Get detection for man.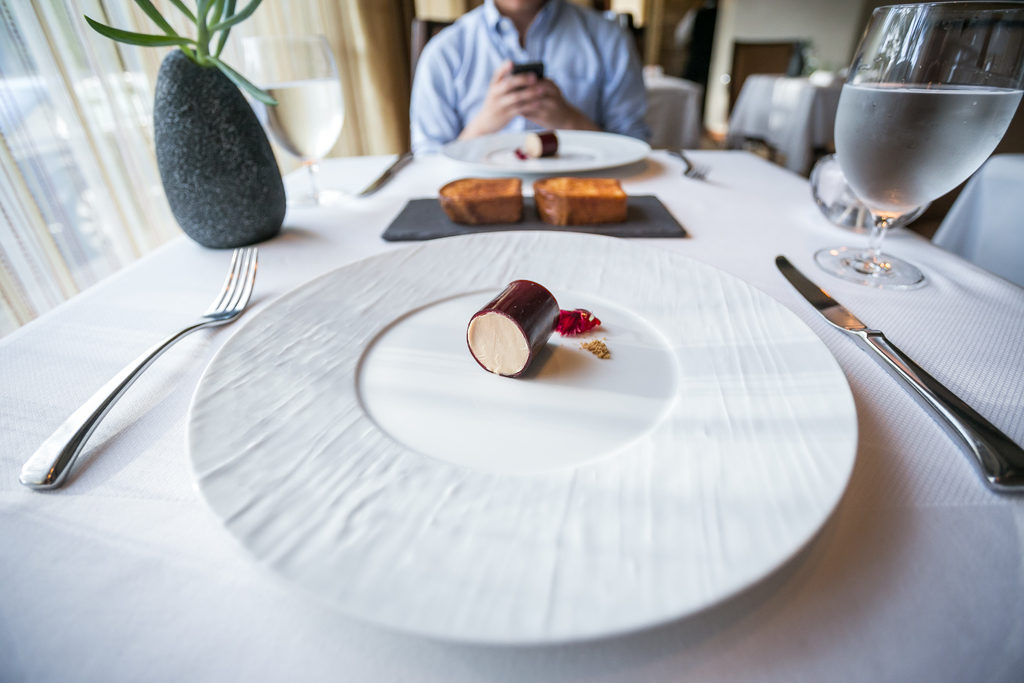
Detection: 411, 0, 657, 163.
